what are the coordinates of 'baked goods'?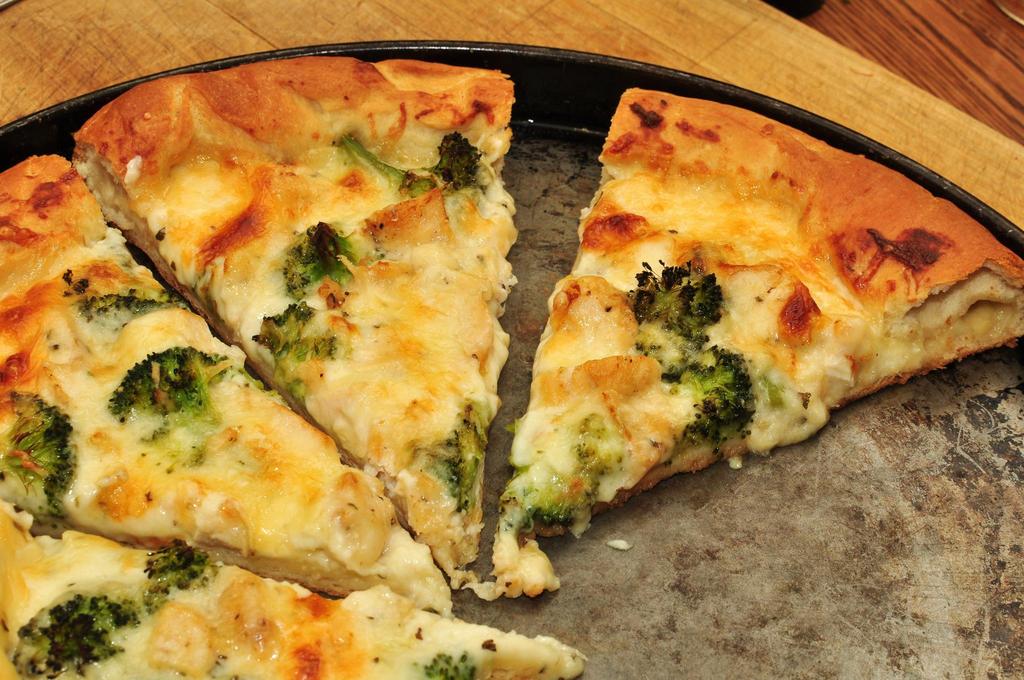
<box>0,502,602,679</box>.
